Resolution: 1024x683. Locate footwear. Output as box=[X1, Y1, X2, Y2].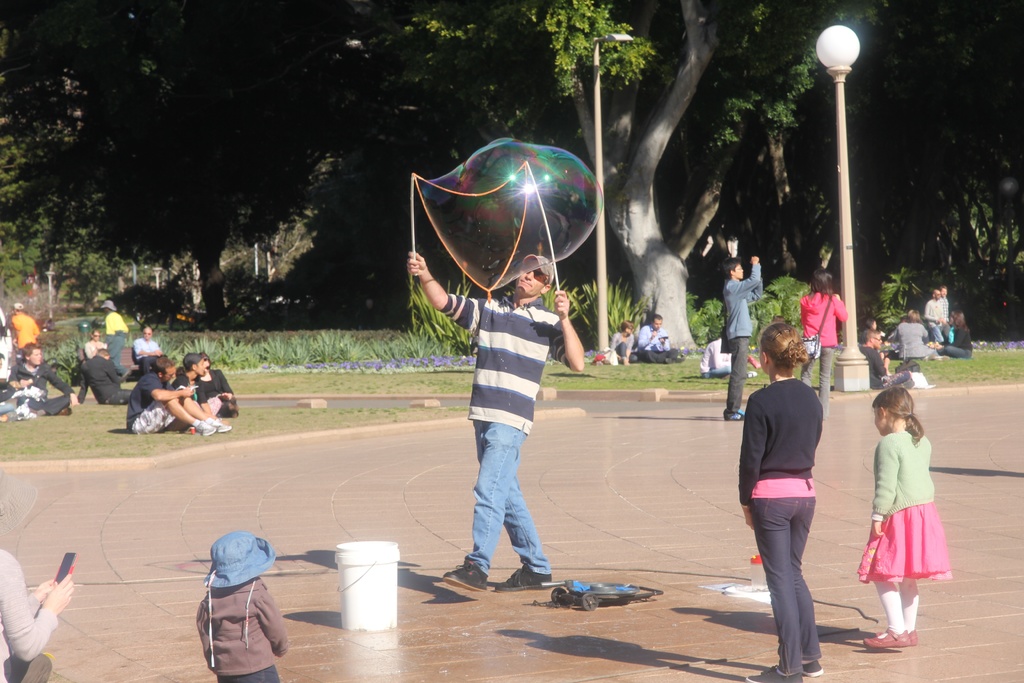
box=[492, 559, 560, 595].
